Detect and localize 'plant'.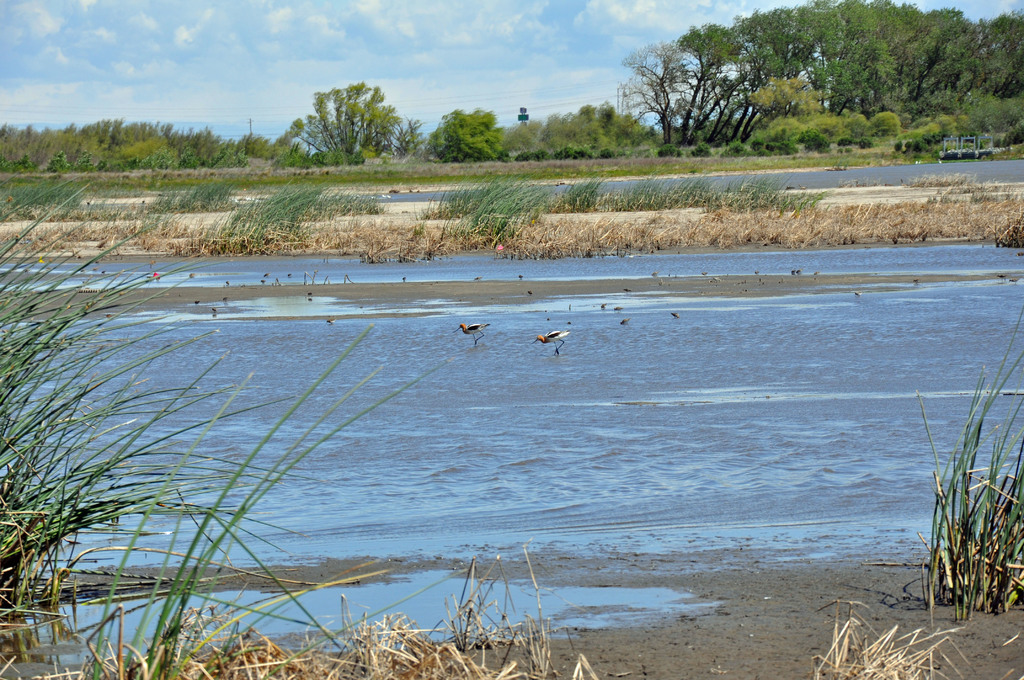
Localized at (710, 165, 840, 224).
